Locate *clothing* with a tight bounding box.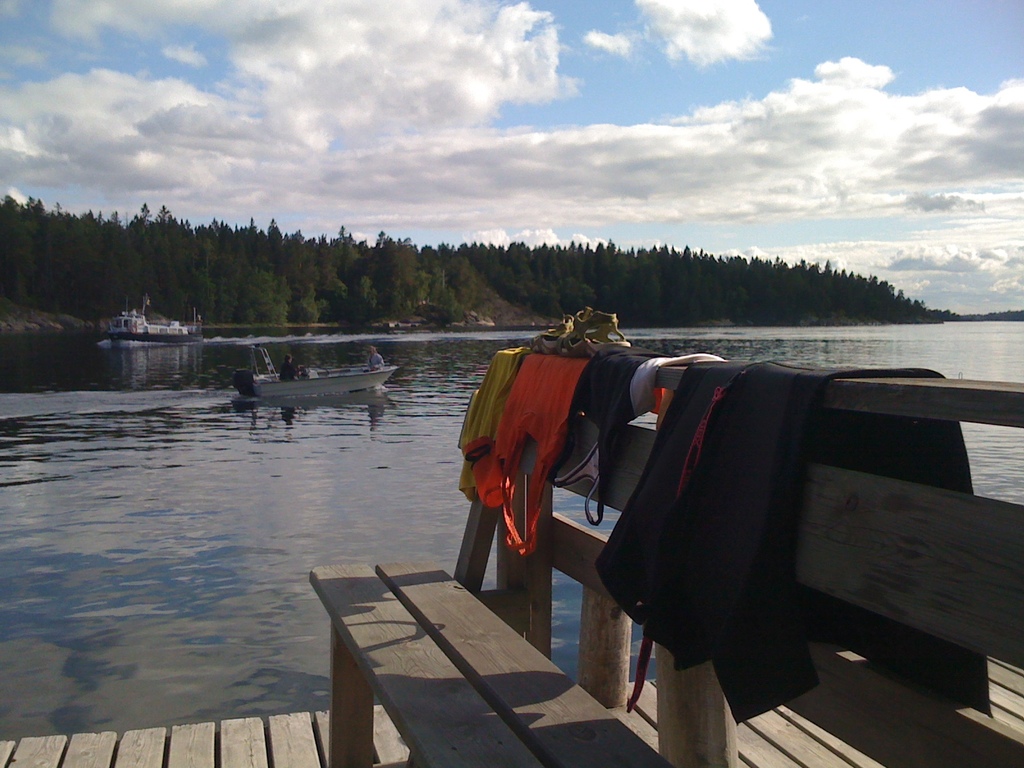
locate(468, 334, 595, 549).
